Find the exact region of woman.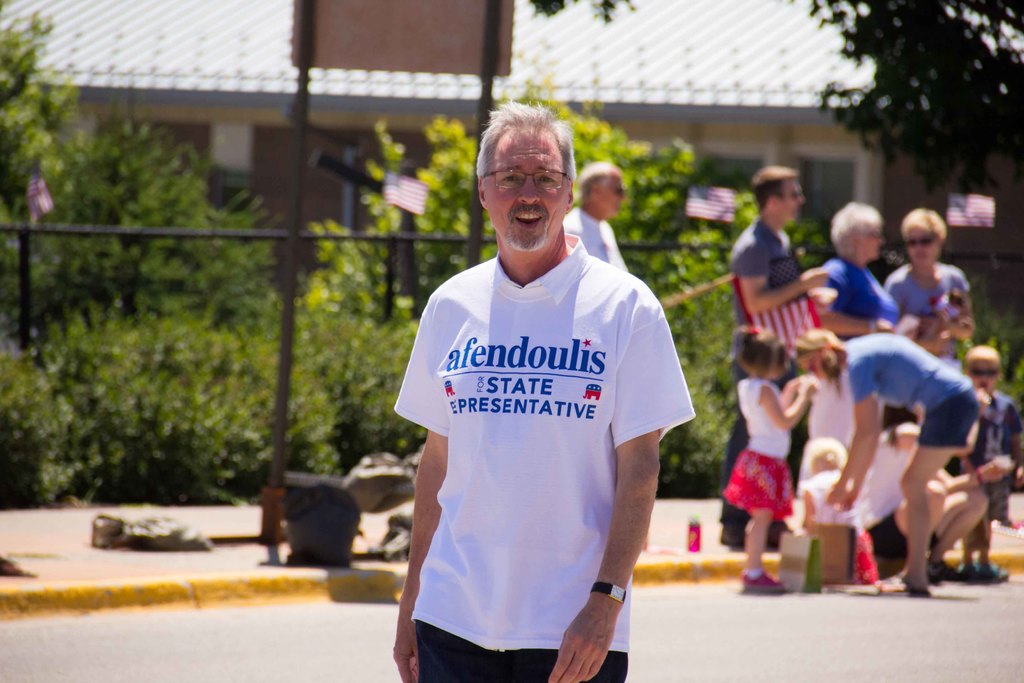
Exact region: BBox(886, 207, 976, 378).
